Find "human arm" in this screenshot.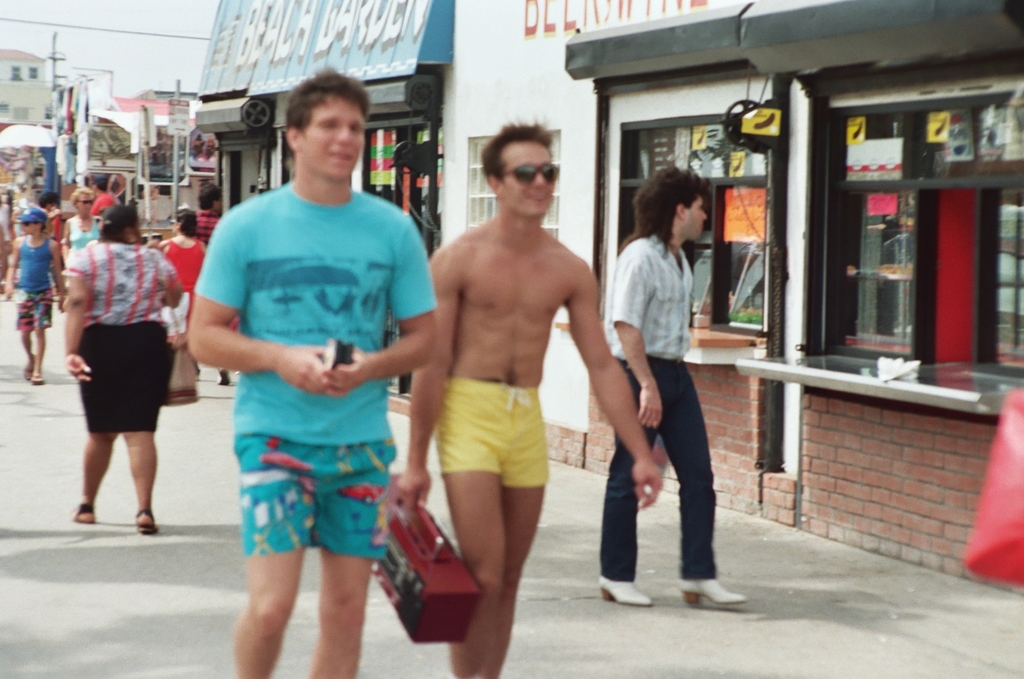
The bounding box for "human arm" is Rect(46, 240, 68, 313).
